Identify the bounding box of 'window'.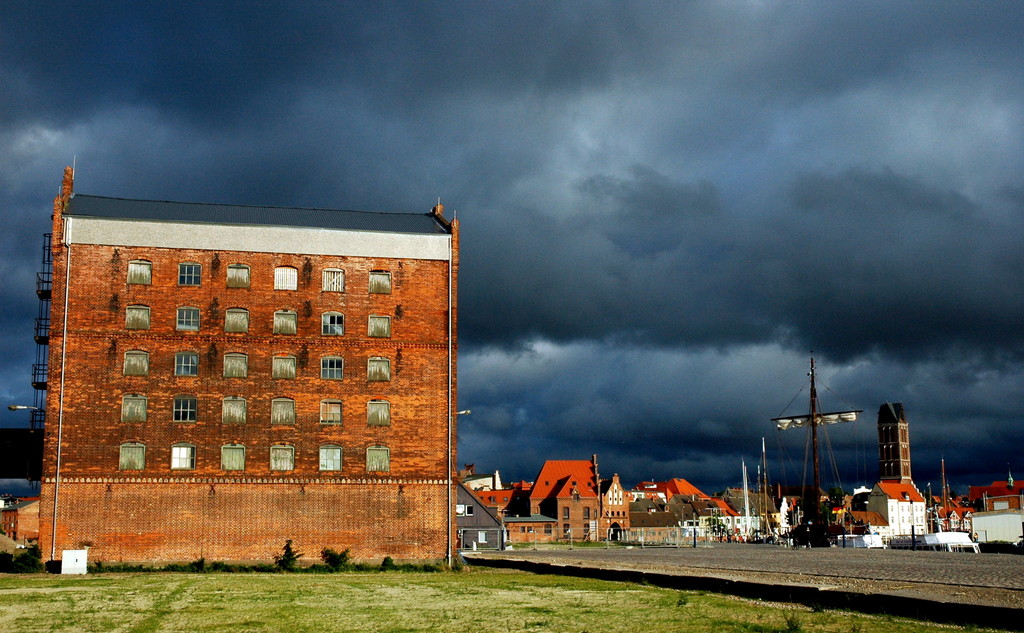
crop(563, 508, 570, 519).
